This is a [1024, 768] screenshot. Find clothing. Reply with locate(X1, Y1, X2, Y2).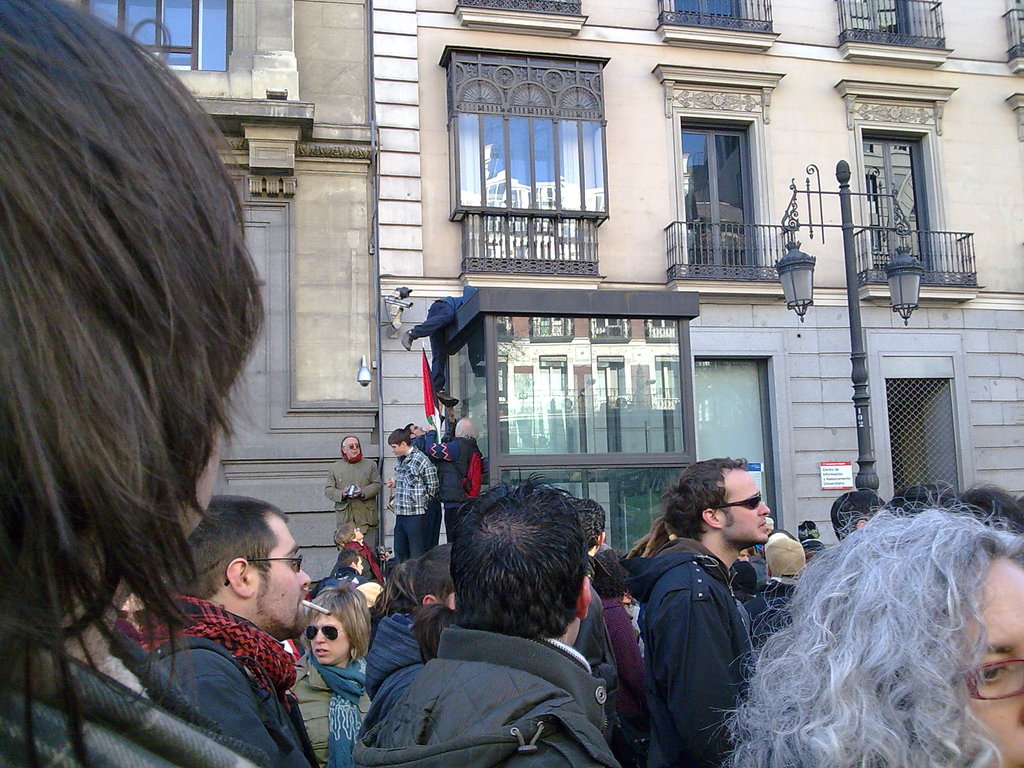
locate(285, 650, 376, 751).
